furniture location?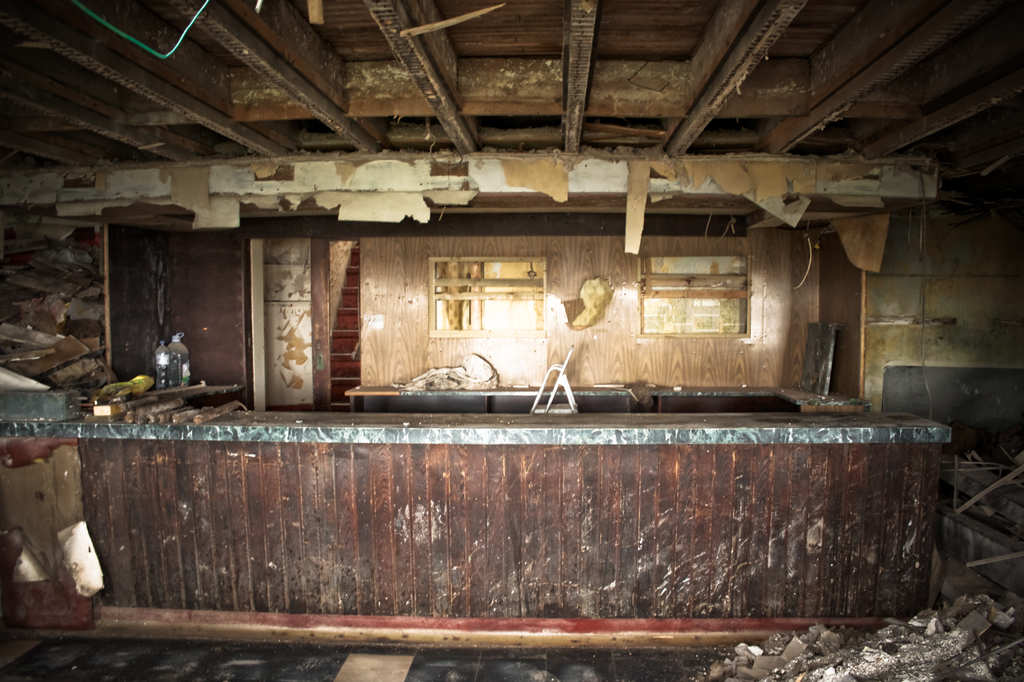
l=0, t=387, r=954, b=649
